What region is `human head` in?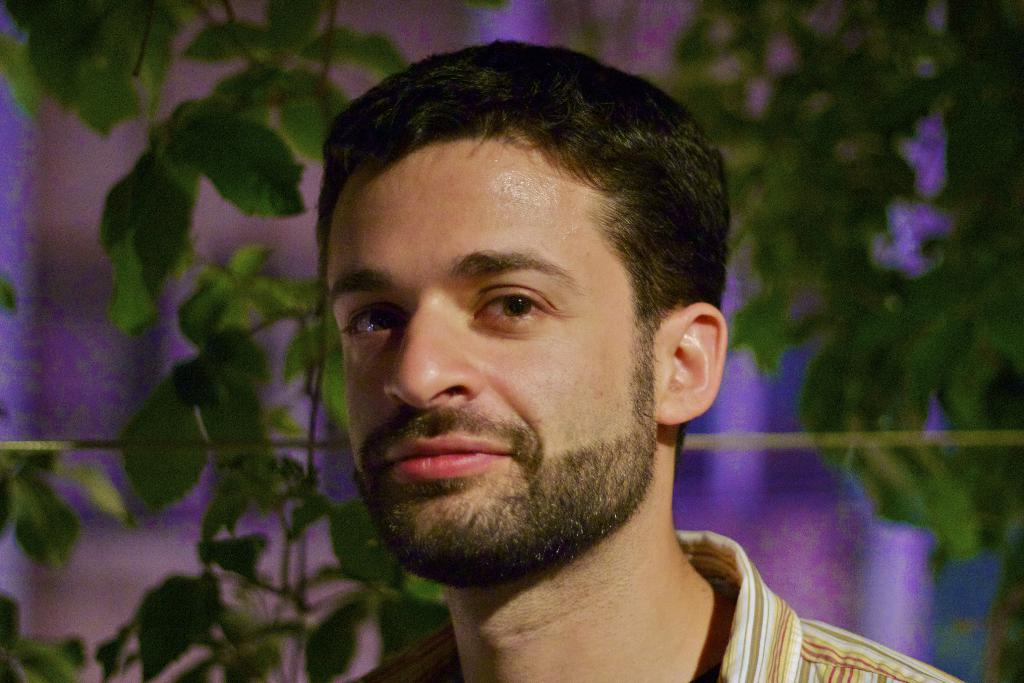
307,34,727,588.
